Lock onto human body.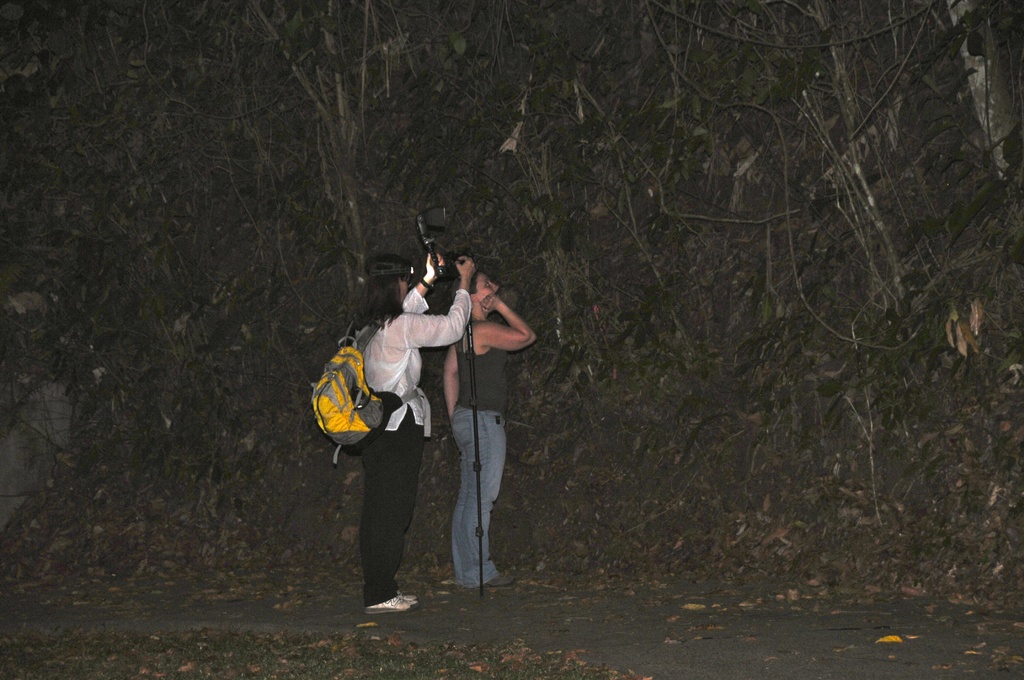
Locked: bbox(357, 252, 472, 609).
